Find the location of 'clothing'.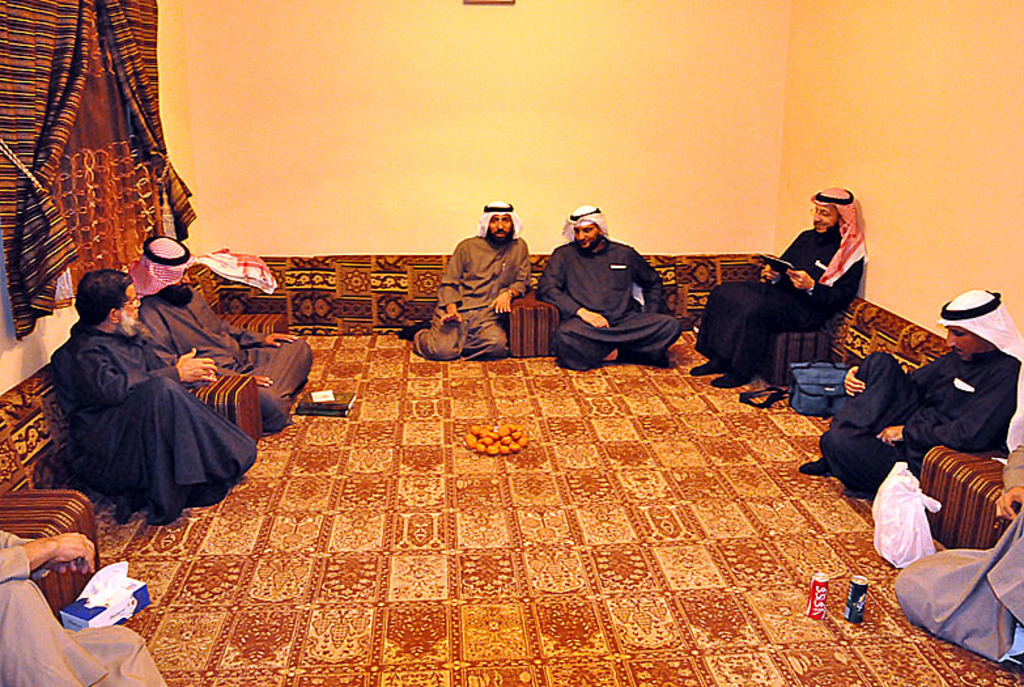
Location: rect(416, 203, 536, 359).
